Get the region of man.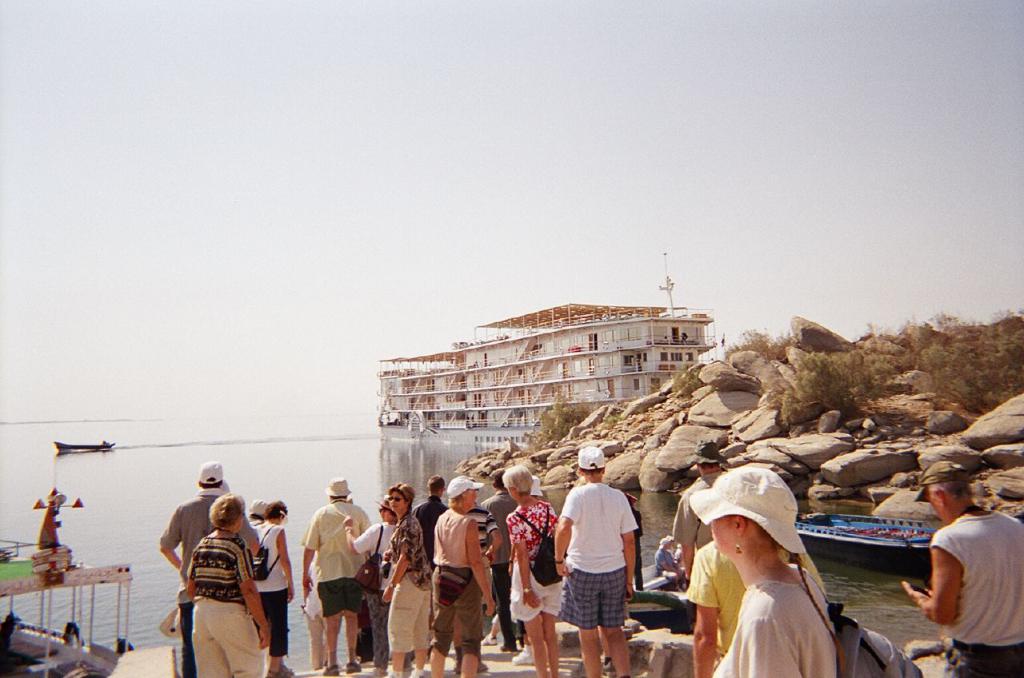
(298,554,333,672).
